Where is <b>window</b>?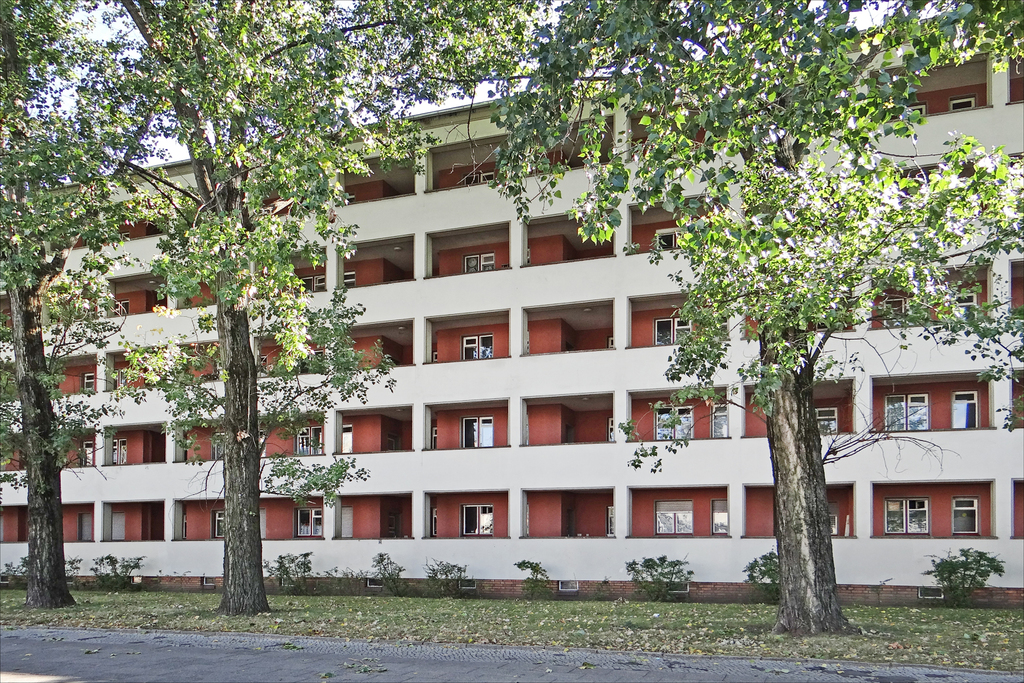
detection(304, 278, 312, 287).
